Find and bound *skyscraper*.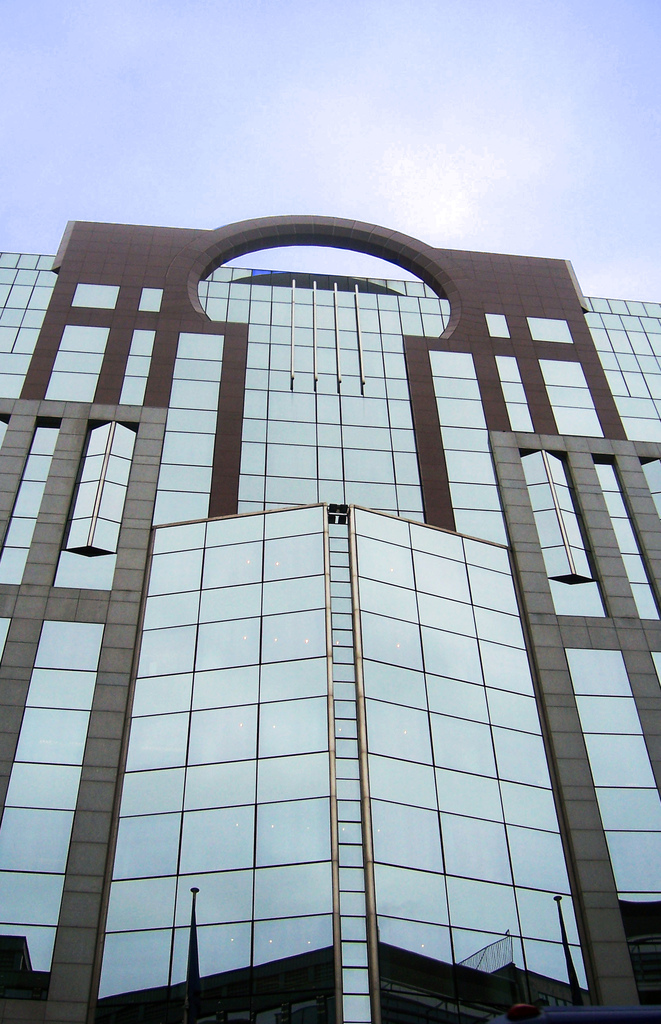
Bound: {"x1": 0, "y1": 200, "x2": 660, "y2": 1023}.
